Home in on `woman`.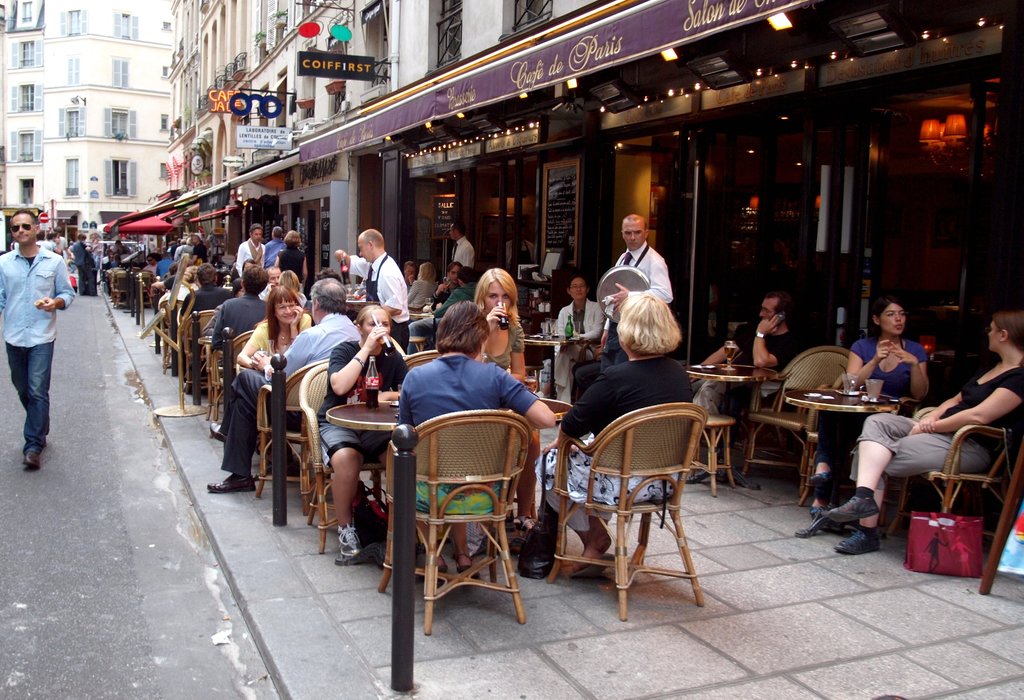
Homed in at [236, 284, 312, 371].
